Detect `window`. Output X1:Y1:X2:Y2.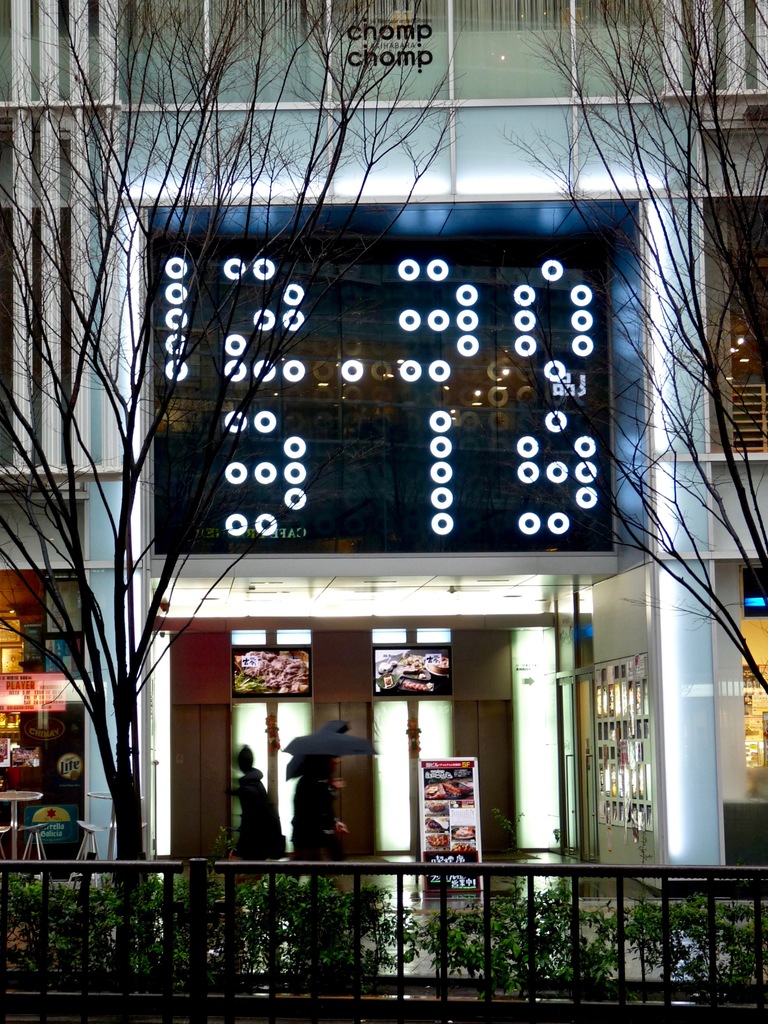
696:200:767:463.
